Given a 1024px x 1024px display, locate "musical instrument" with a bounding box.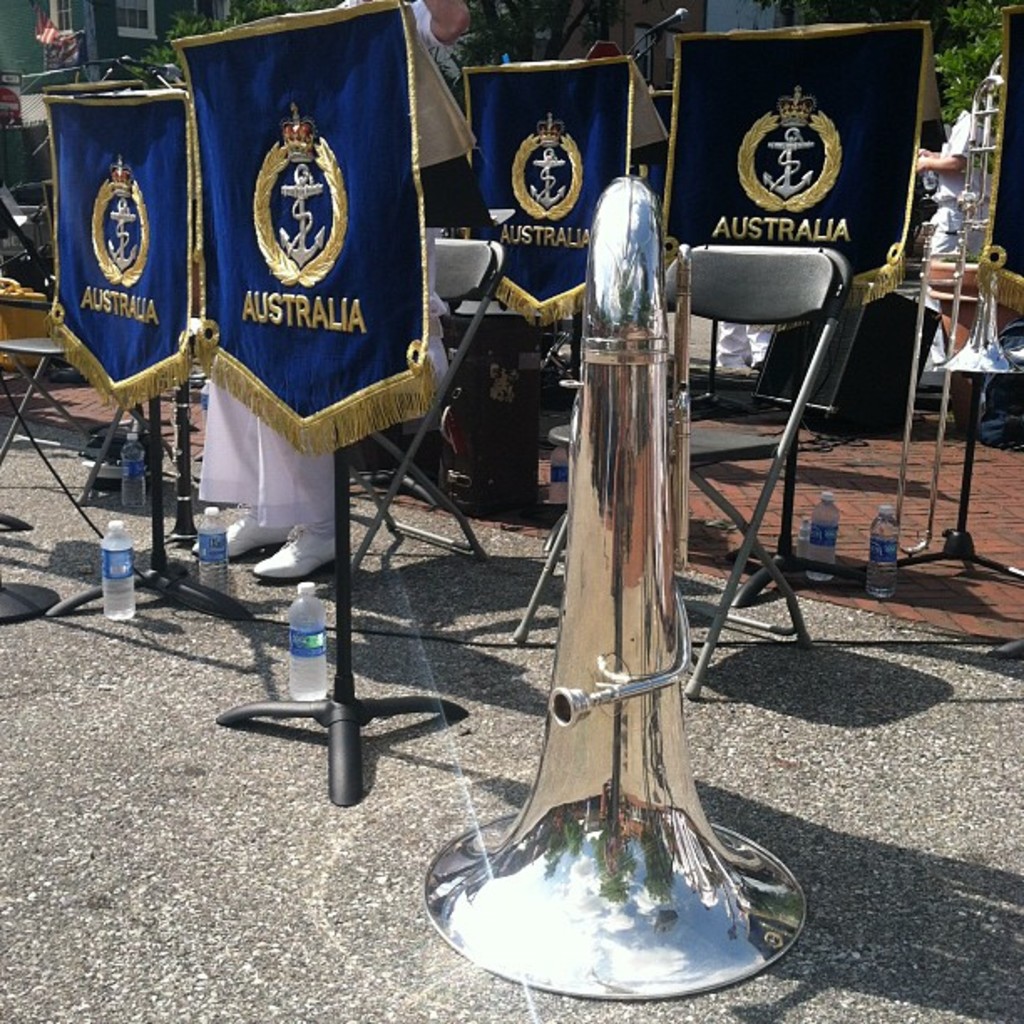
Located: left=939, top=243, right=1019, bottom=381.
